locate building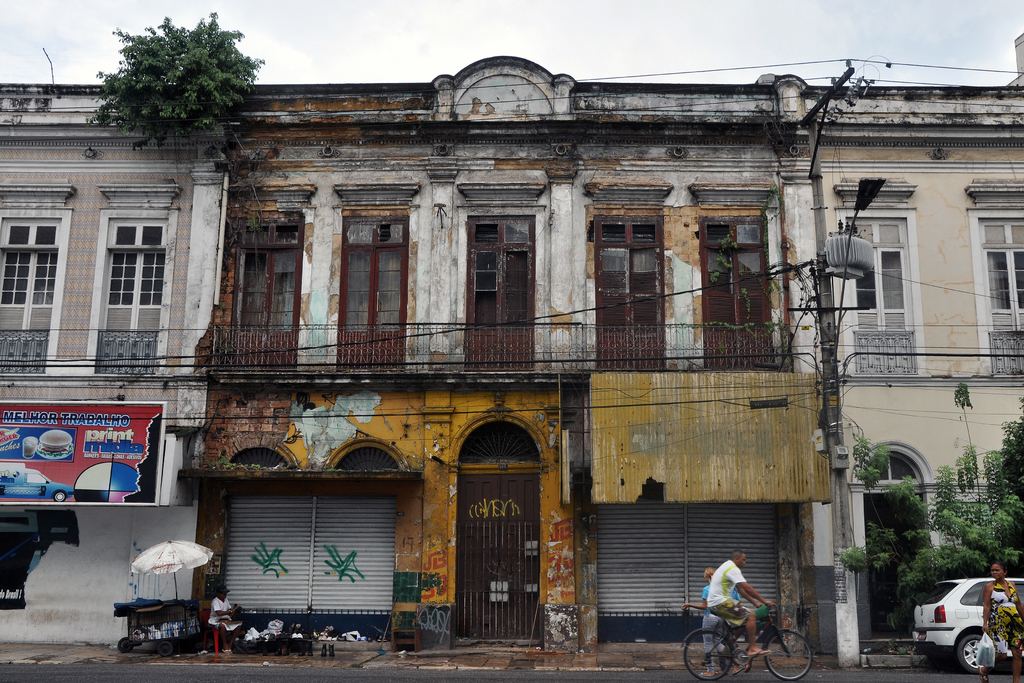
(x1=0, y1=57, x2=1023, y2=670)
